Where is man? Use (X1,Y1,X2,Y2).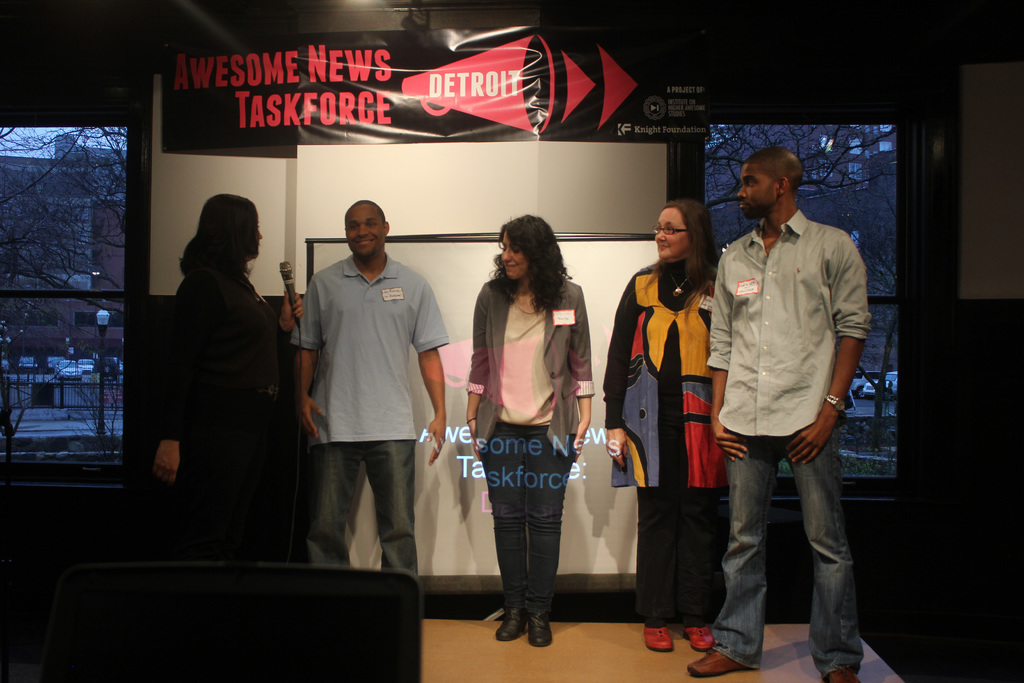
(289,202,450,579).
